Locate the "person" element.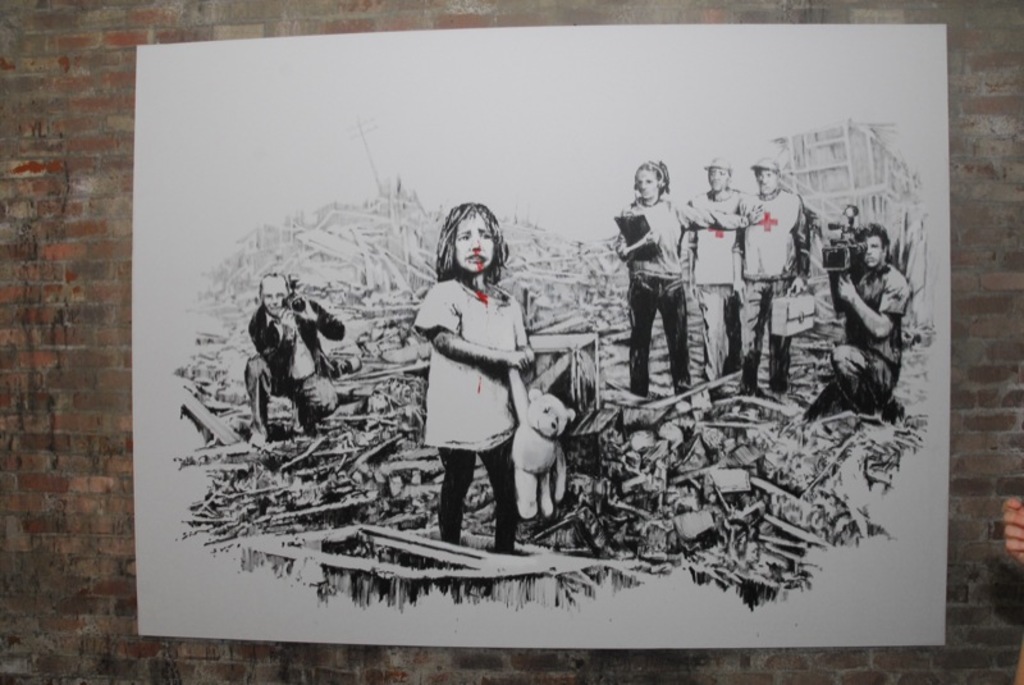
Element bbox: locate(613, 157, 764, 416).
